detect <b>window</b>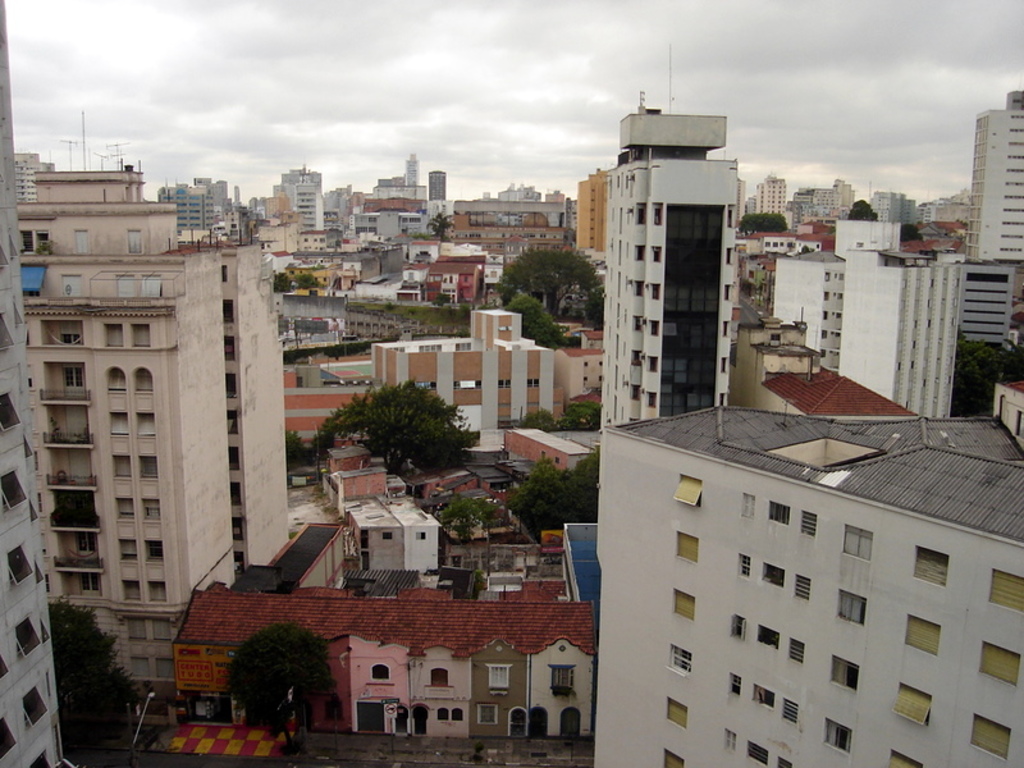
bbox=[132, 411, 154, 436]
